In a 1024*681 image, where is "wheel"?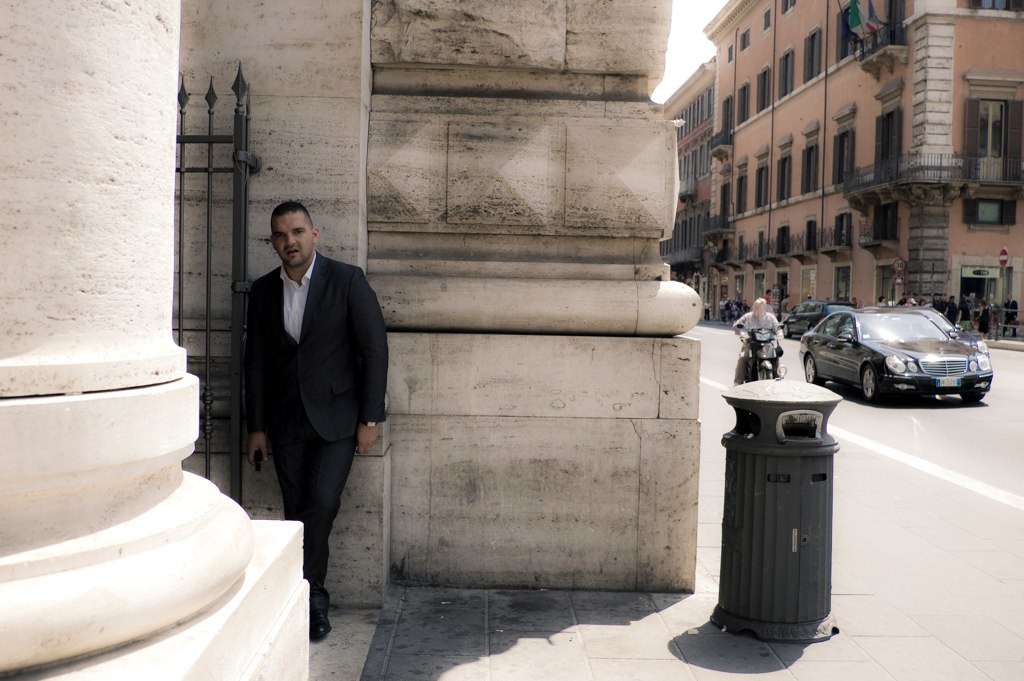
861:364:885:400.
